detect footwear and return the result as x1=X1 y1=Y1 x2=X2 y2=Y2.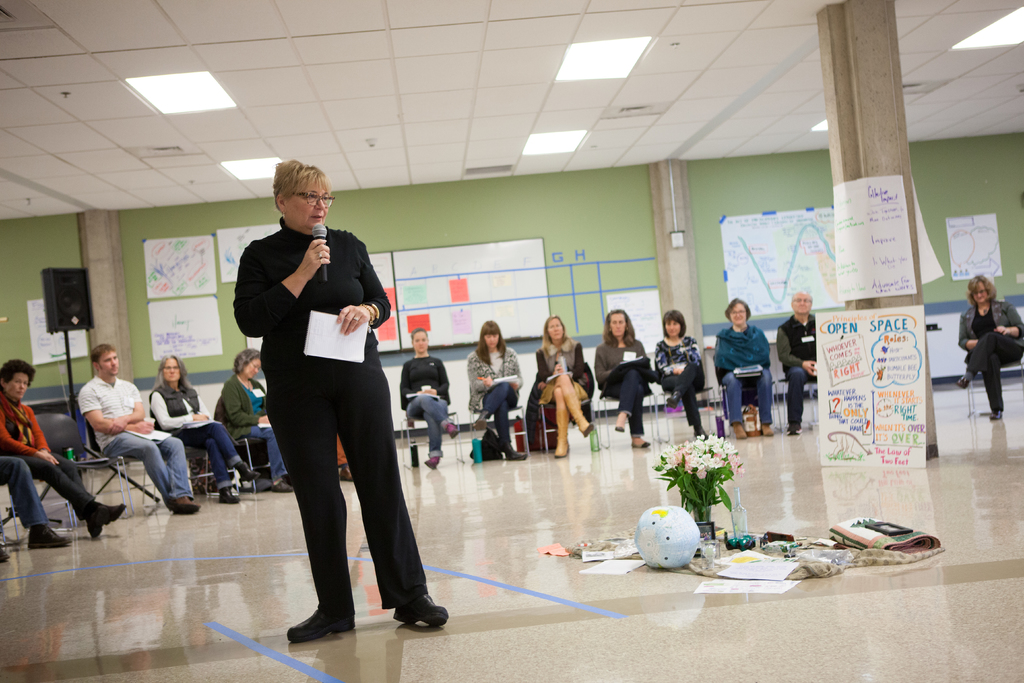
x1=762 y1=425 x2=771 y2=436.
